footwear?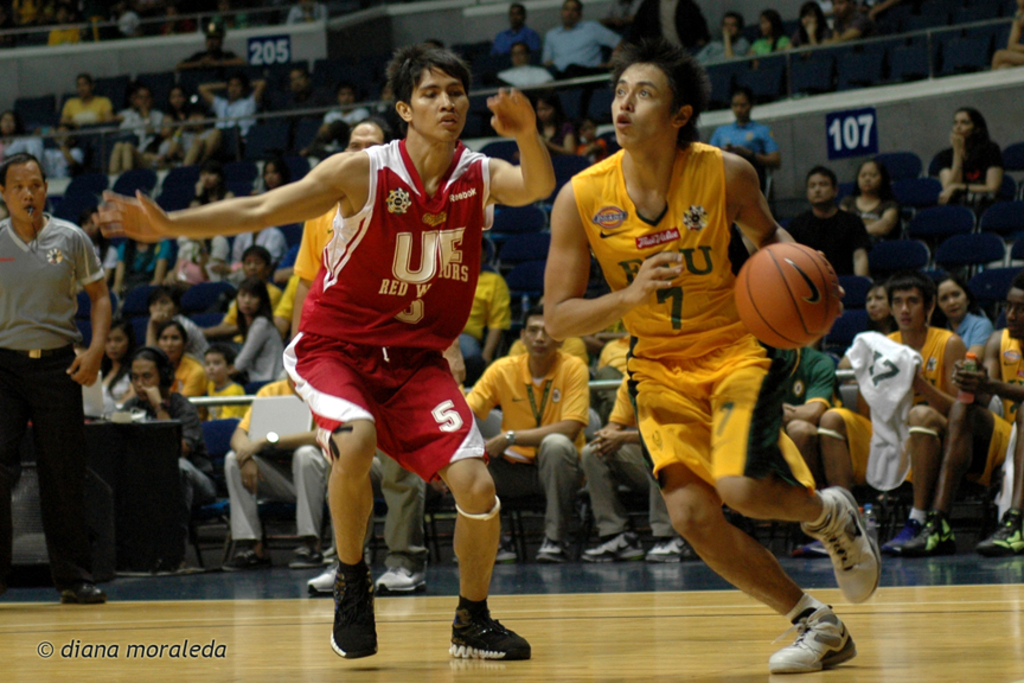
region(644, 537, 698, 561)
